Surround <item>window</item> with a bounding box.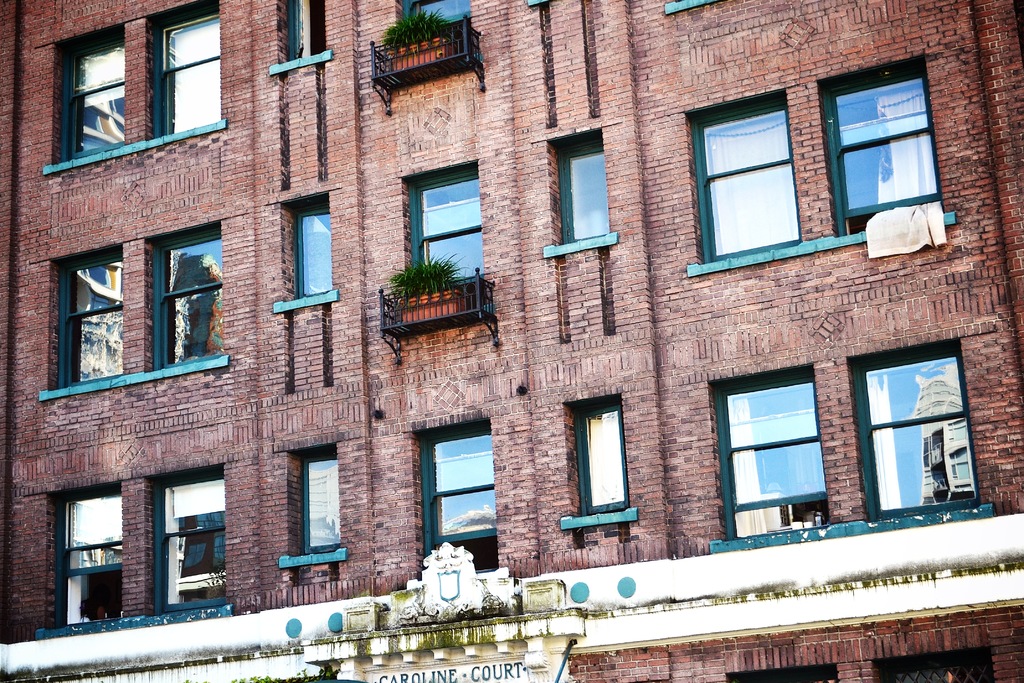
x1=155, y1=229, x2=225, y2=367.
